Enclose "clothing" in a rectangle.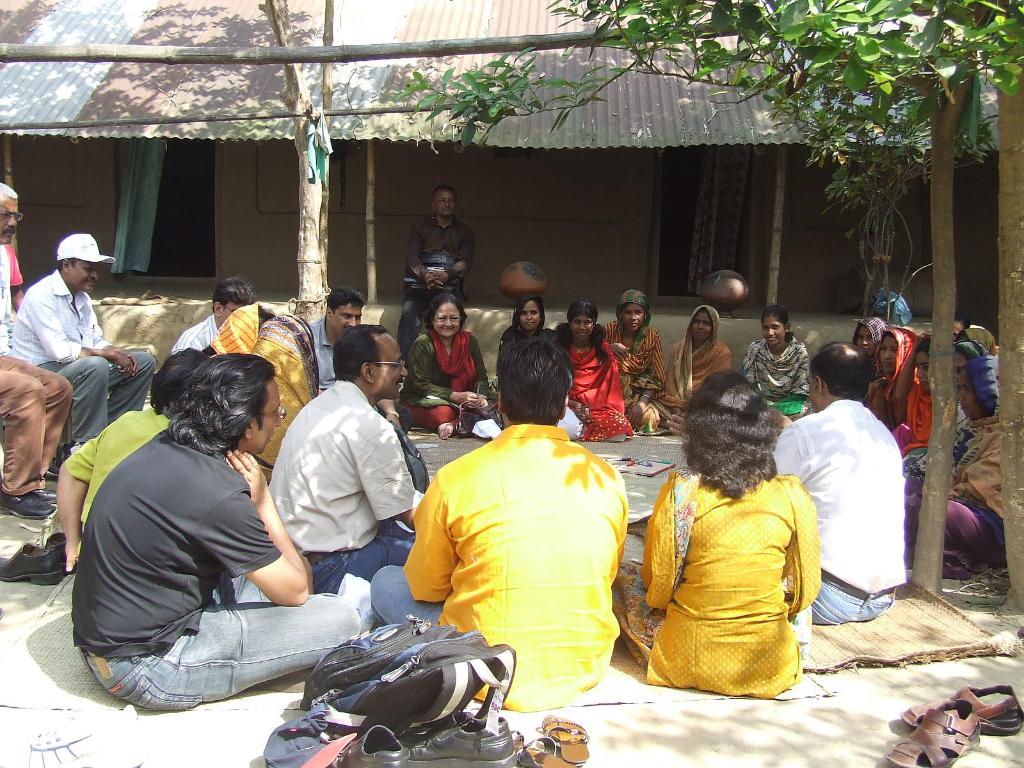
bbox(70, 404, 174, 550).
